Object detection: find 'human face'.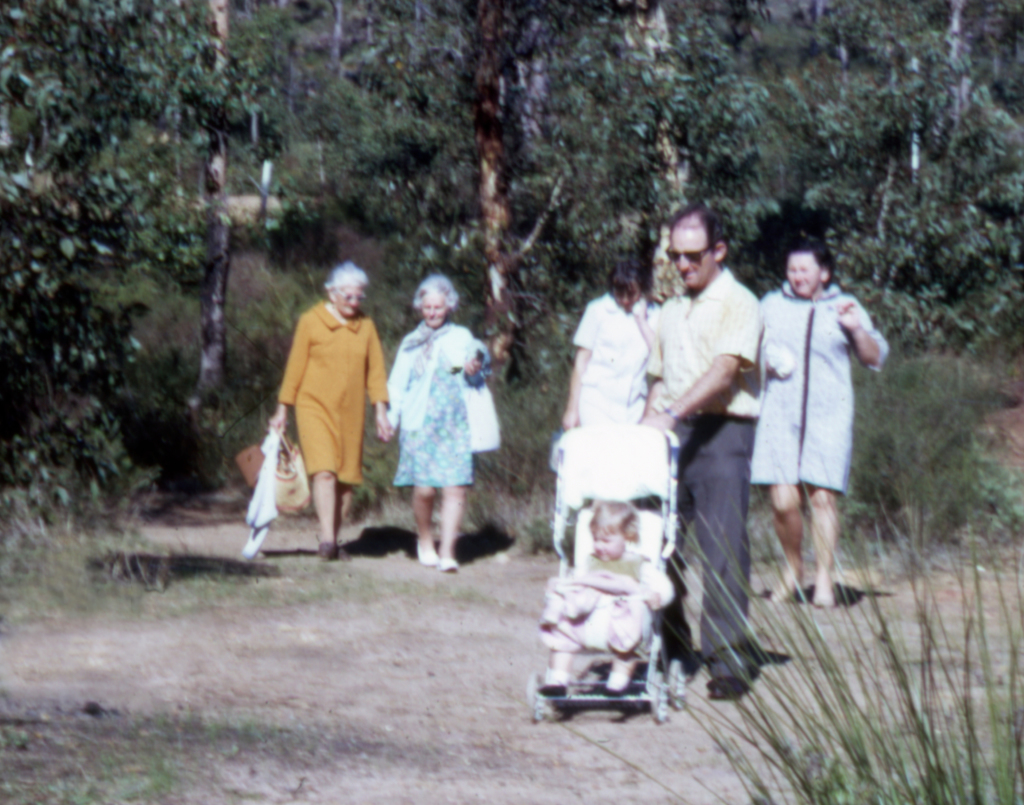
rect(669, 227, 705, 299).
